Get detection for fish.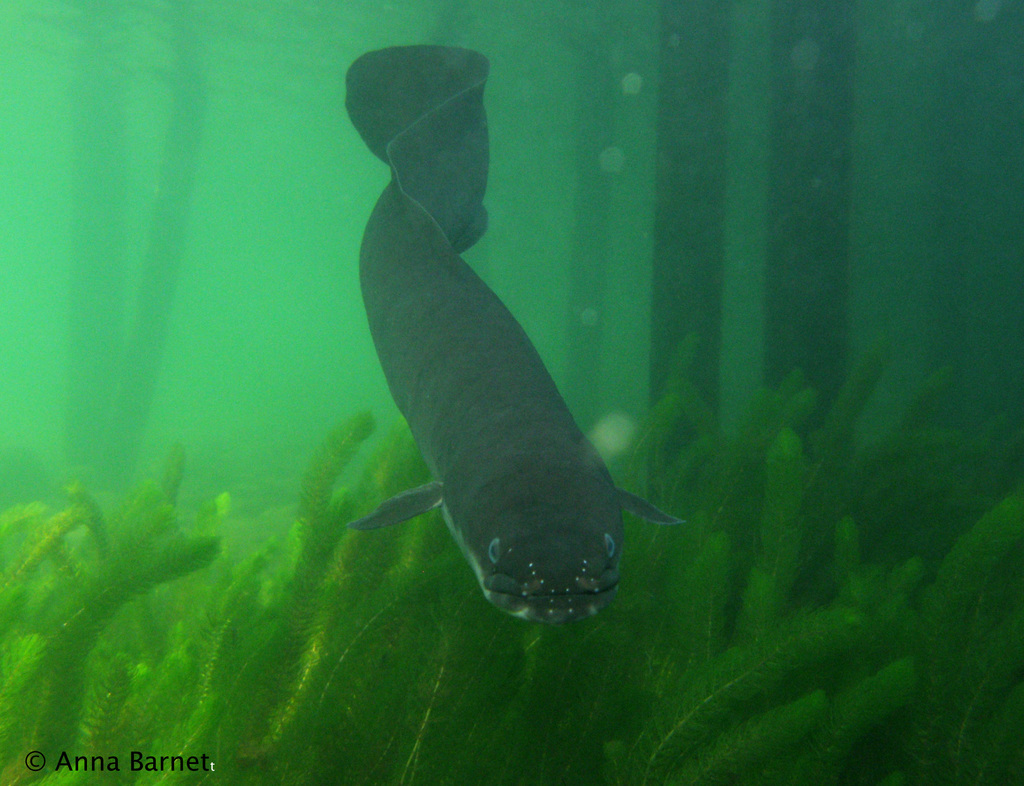
Detection: Rect(330, 134, 657, 637).
